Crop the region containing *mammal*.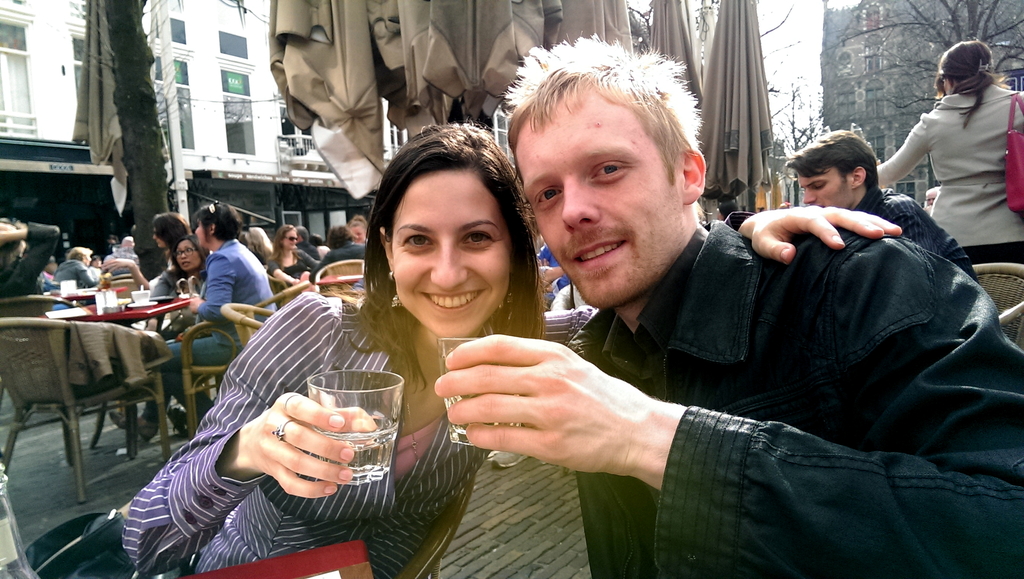
Crop region: crop(93, 256, 105, 287).
